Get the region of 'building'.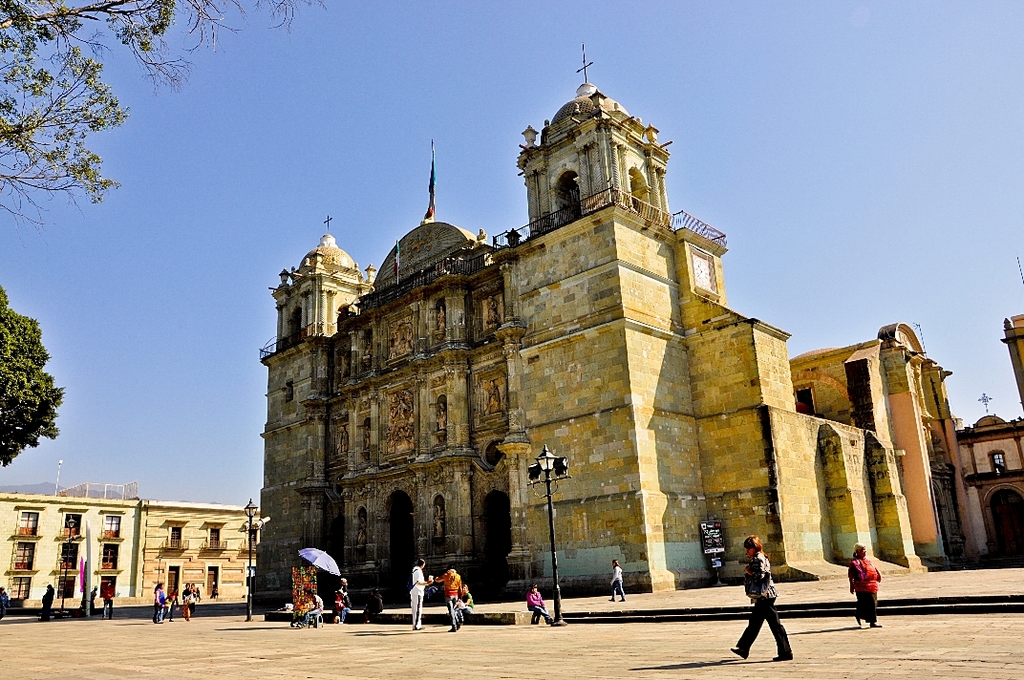
<box>0,493,261,606</box>.
